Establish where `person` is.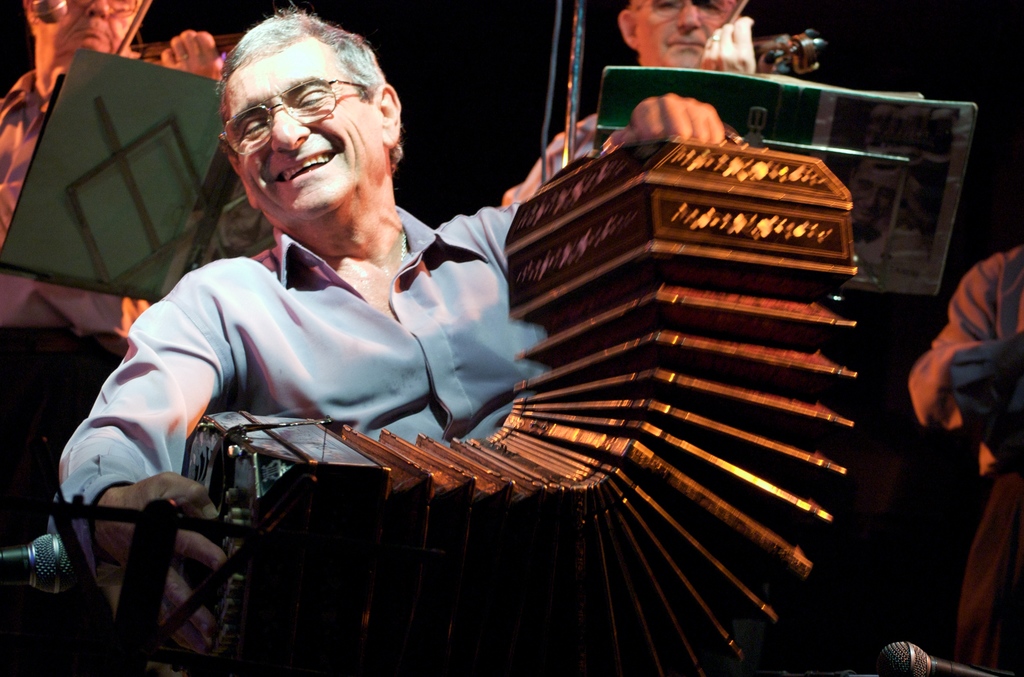
Established at 908,242,1023,676.
